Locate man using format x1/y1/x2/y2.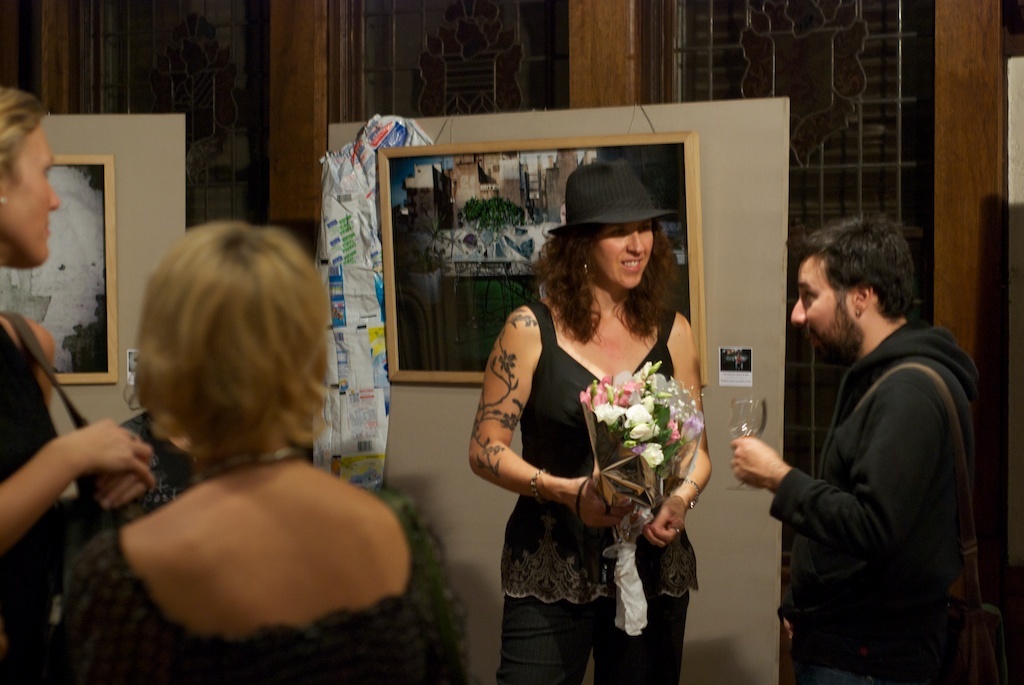
755/201/997/684.
